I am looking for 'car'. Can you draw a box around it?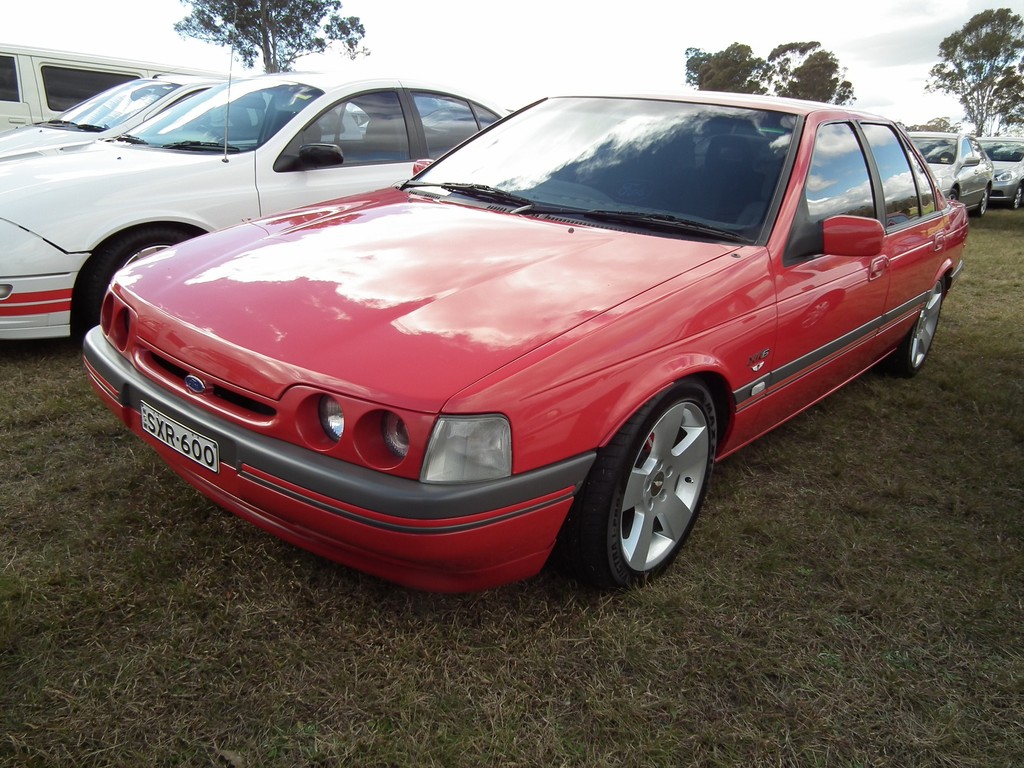
Sure, the bounding box is [x1=63, y1=93, x2=1001, y2=613].
